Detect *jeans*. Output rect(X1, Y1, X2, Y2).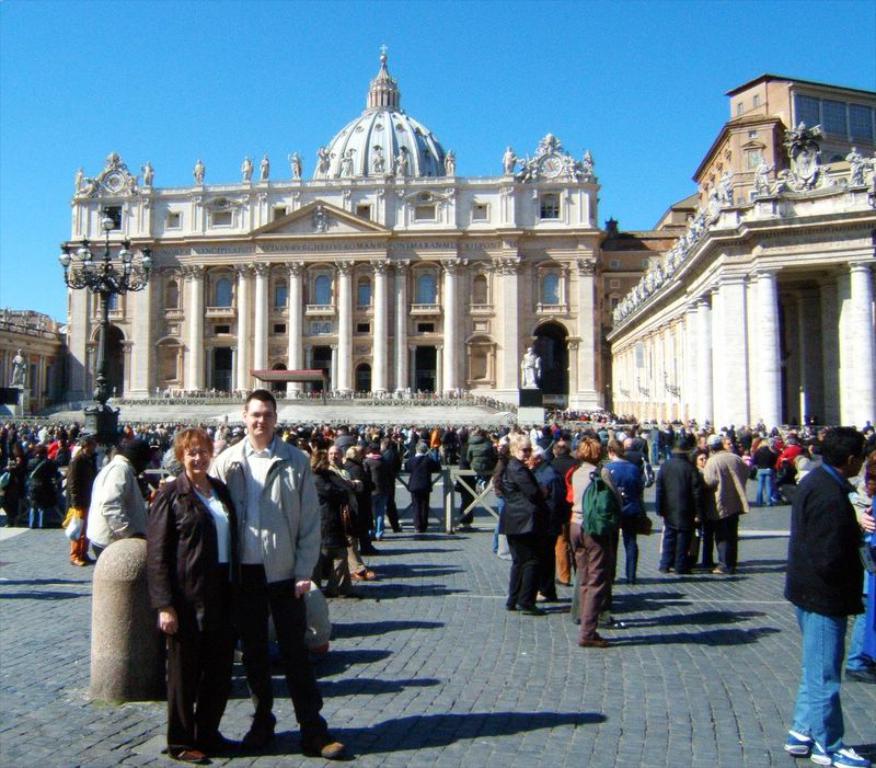
rect(27, 511, 46, 525).
